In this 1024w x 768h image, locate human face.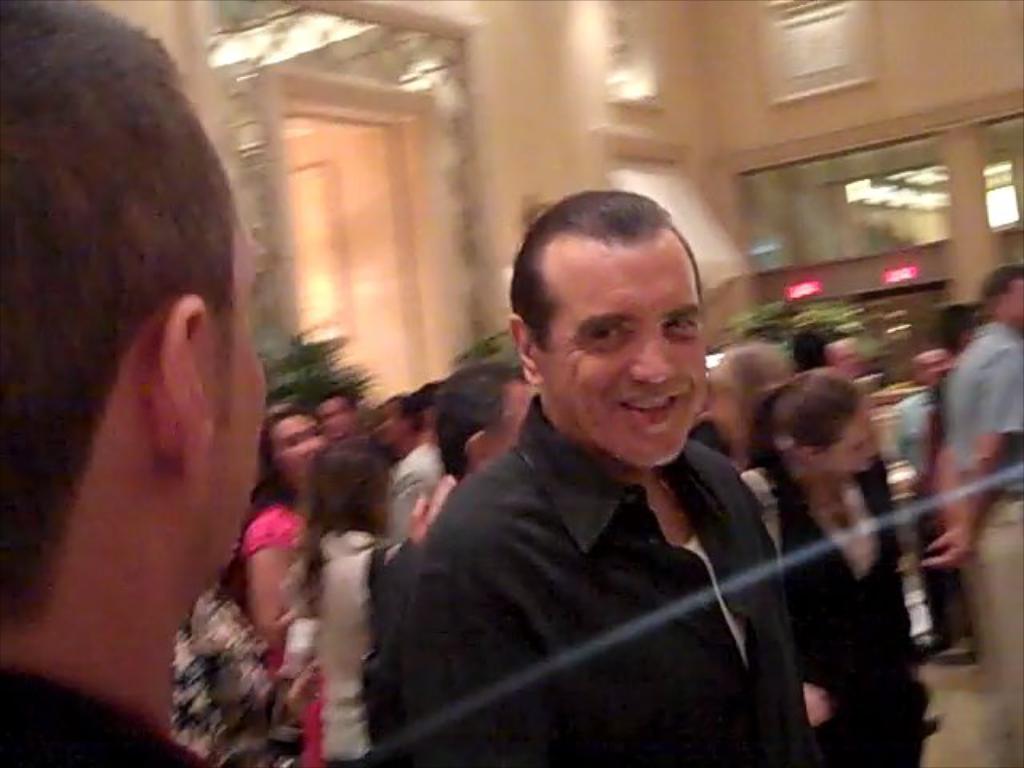
Bounding box: <box>378,406,403,450</box>.
